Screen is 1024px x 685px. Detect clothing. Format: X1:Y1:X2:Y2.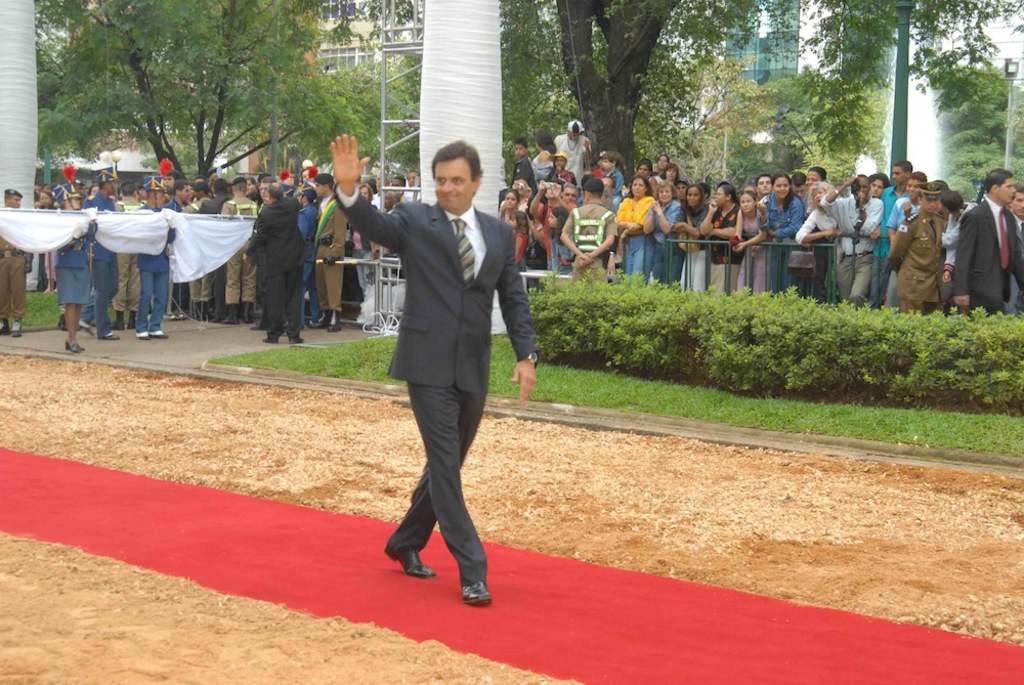
549:229:575:274.
